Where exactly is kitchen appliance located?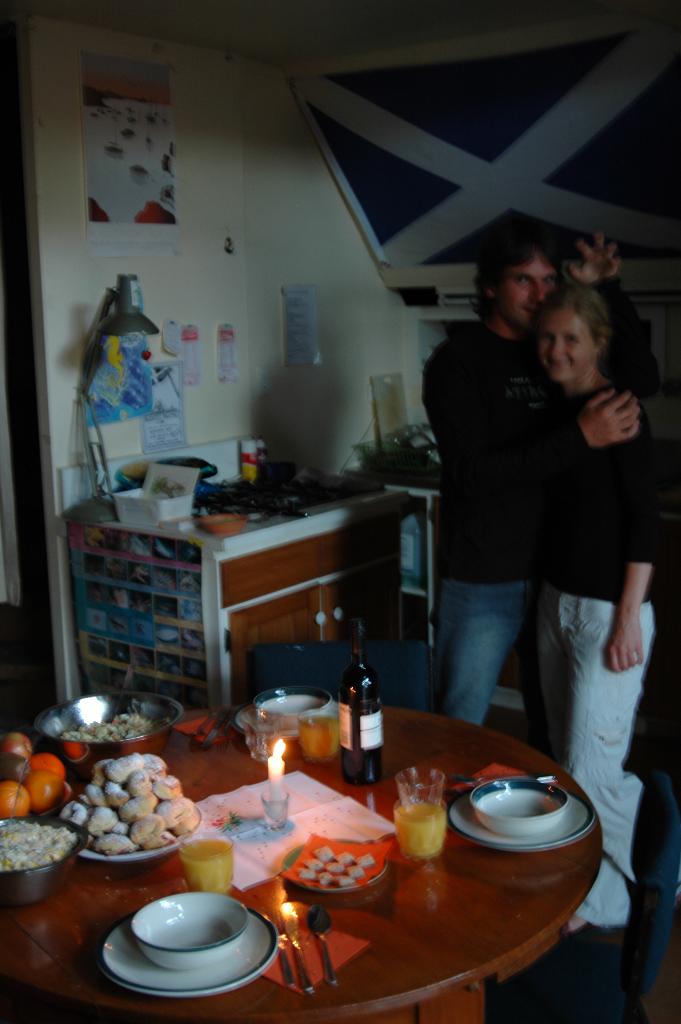
Its bounding box is pyautogui.locateOnScreen(110, 909, 281, 988).
